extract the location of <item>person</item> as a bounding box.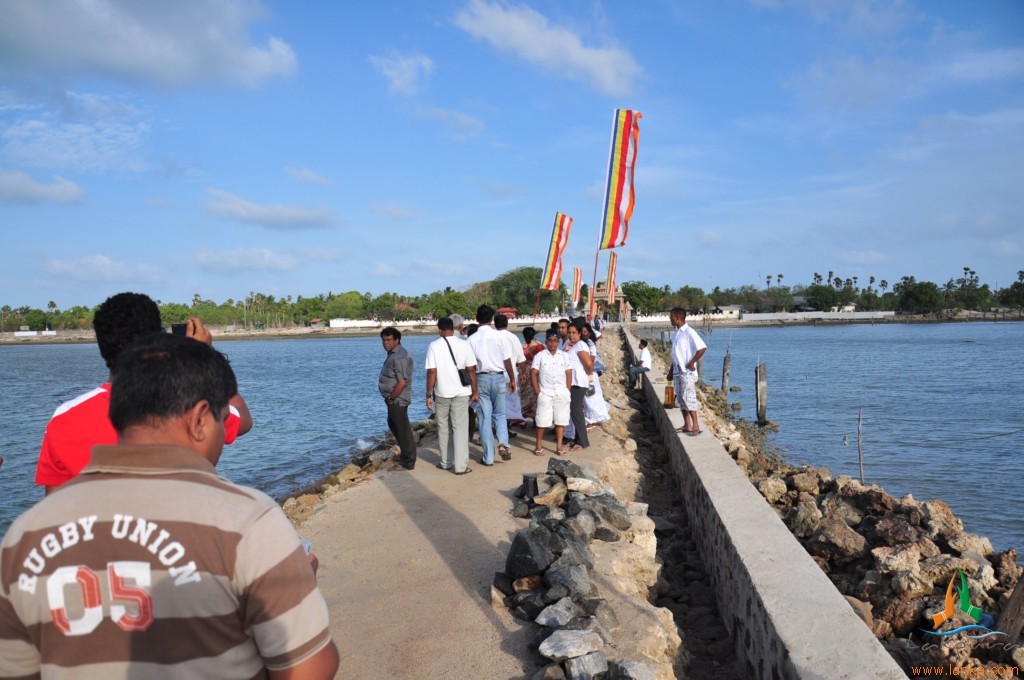
<region>0, 329, 342, 679</region>.
